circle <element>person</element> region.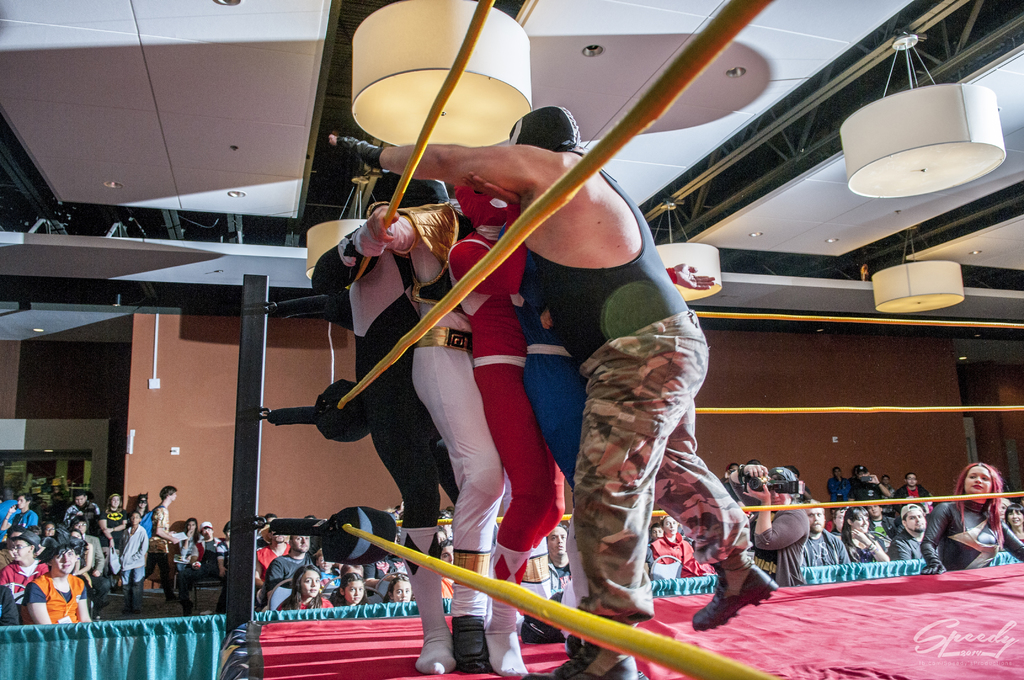
Region: <bbox>332, 567, 367, 605</bbox>.
